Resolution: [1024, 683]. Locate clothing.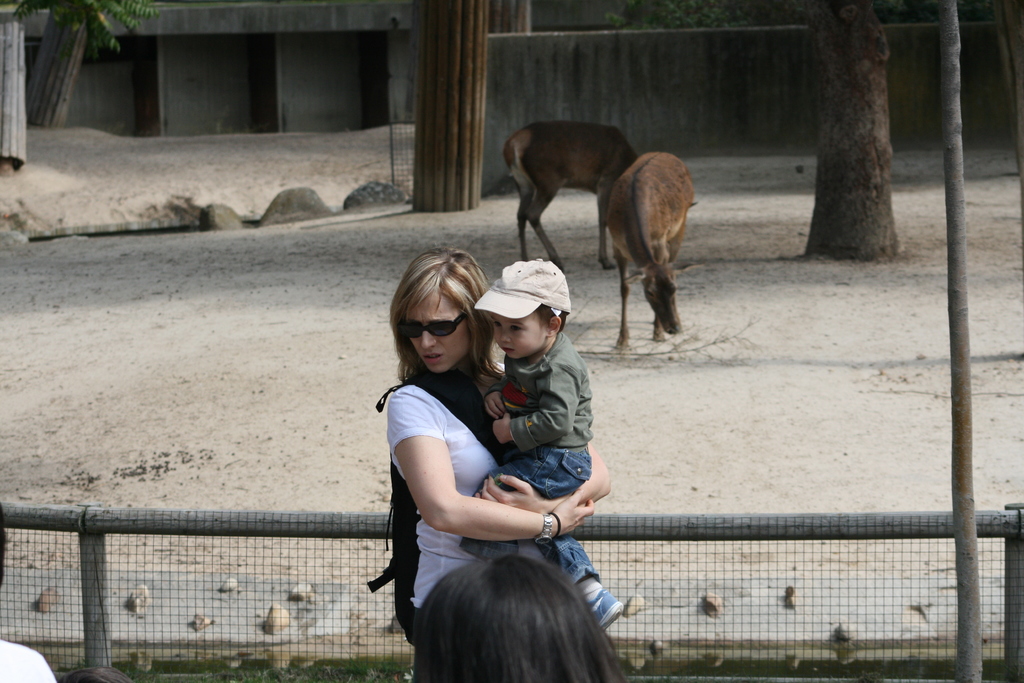
x1=459 y1=331 x2=605 y2=588.
